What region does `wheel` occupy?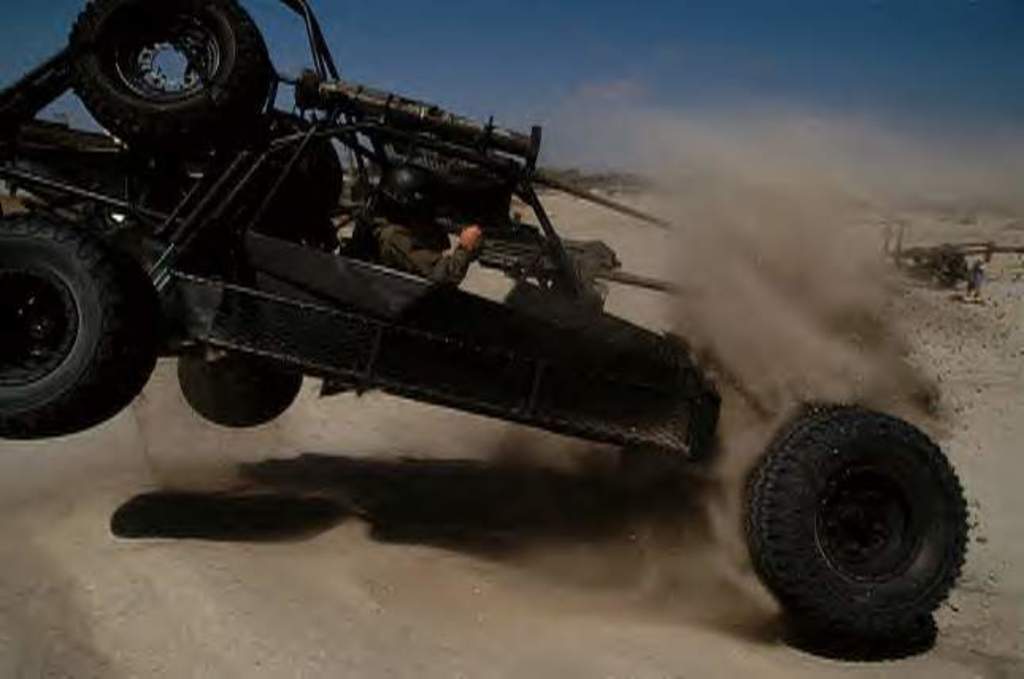
detection(179, 357, 306, 432).
